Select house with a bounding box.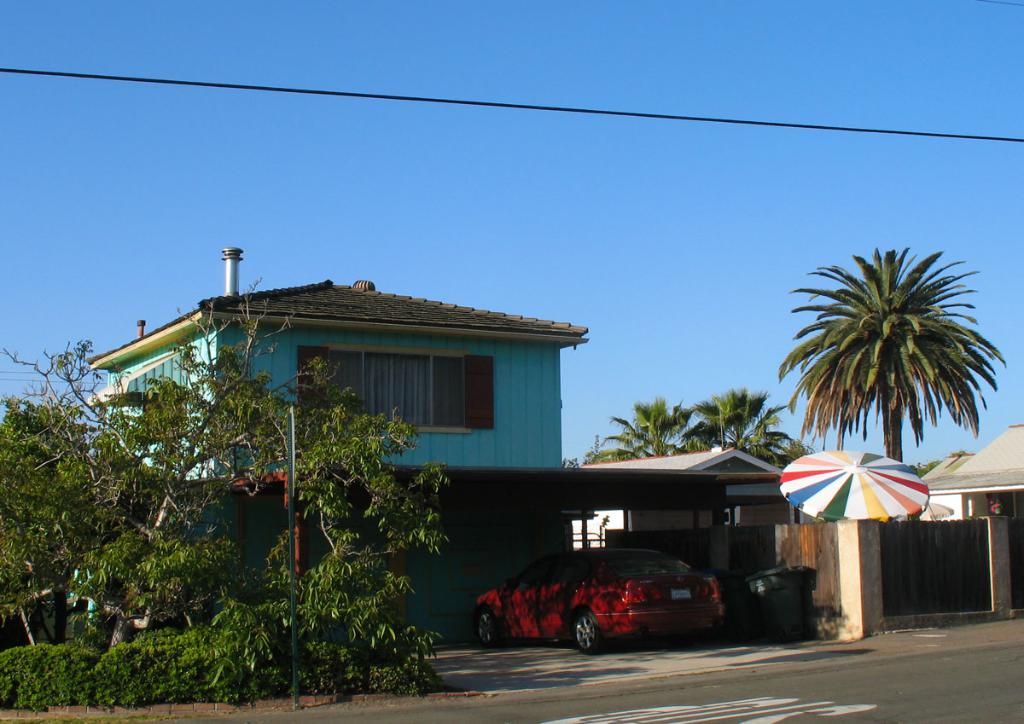
<bbox>132, 164, 885, 669</bbox>.
